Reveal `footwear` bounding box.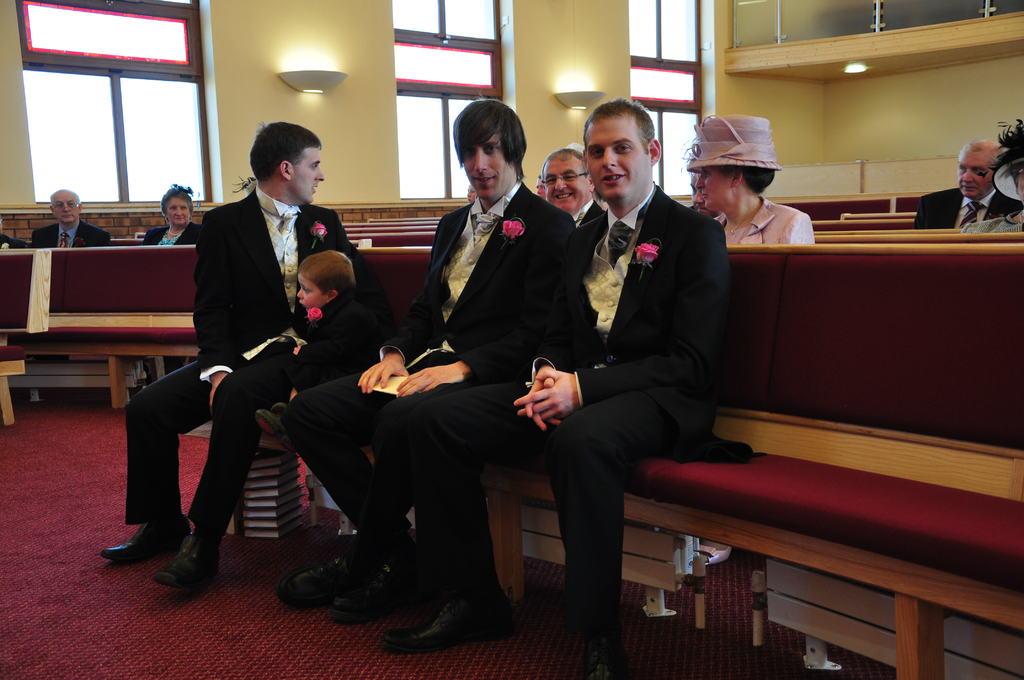
Revealed: 332, 566, 417, 621.
